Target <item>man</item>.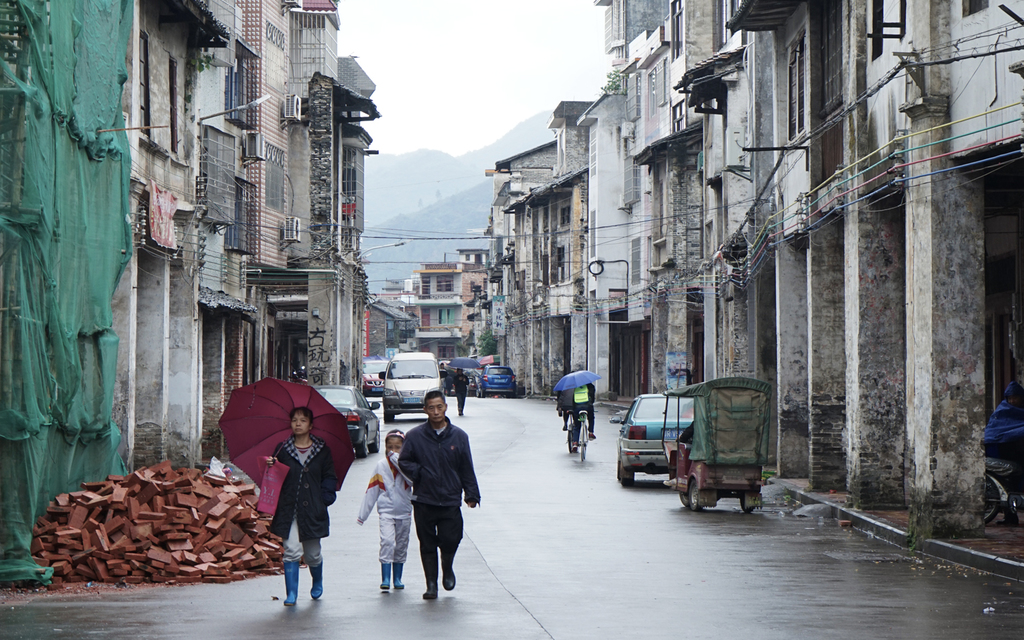
Target region: 387/402/475/606.
